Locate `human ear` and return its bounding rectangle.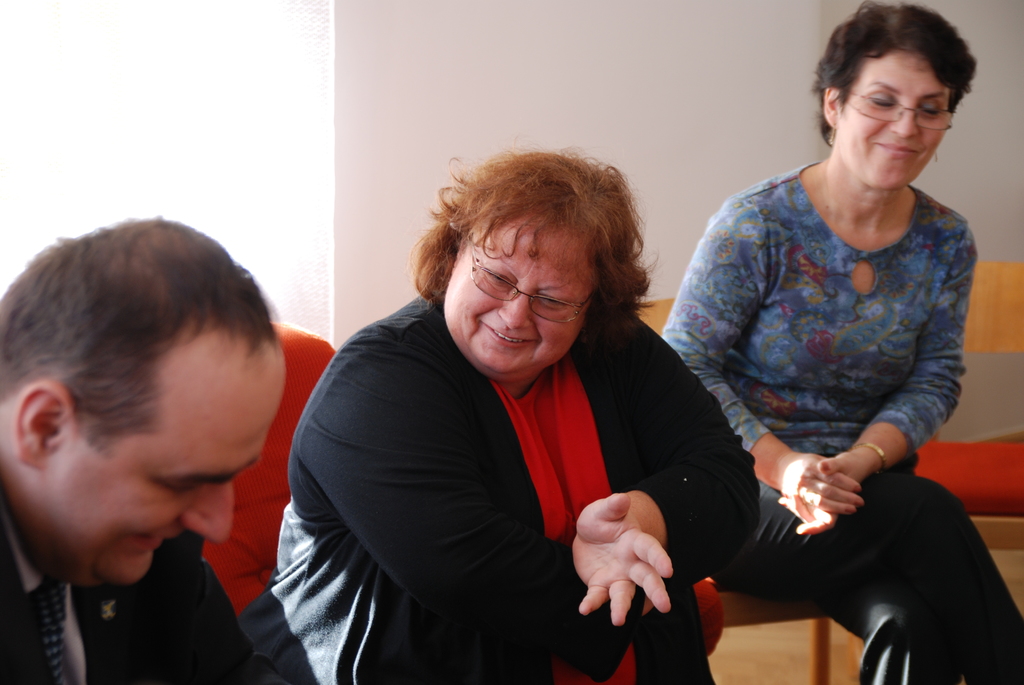
{"x1": 820, "y1": 90, "x2": 842, "y2": 128}.
